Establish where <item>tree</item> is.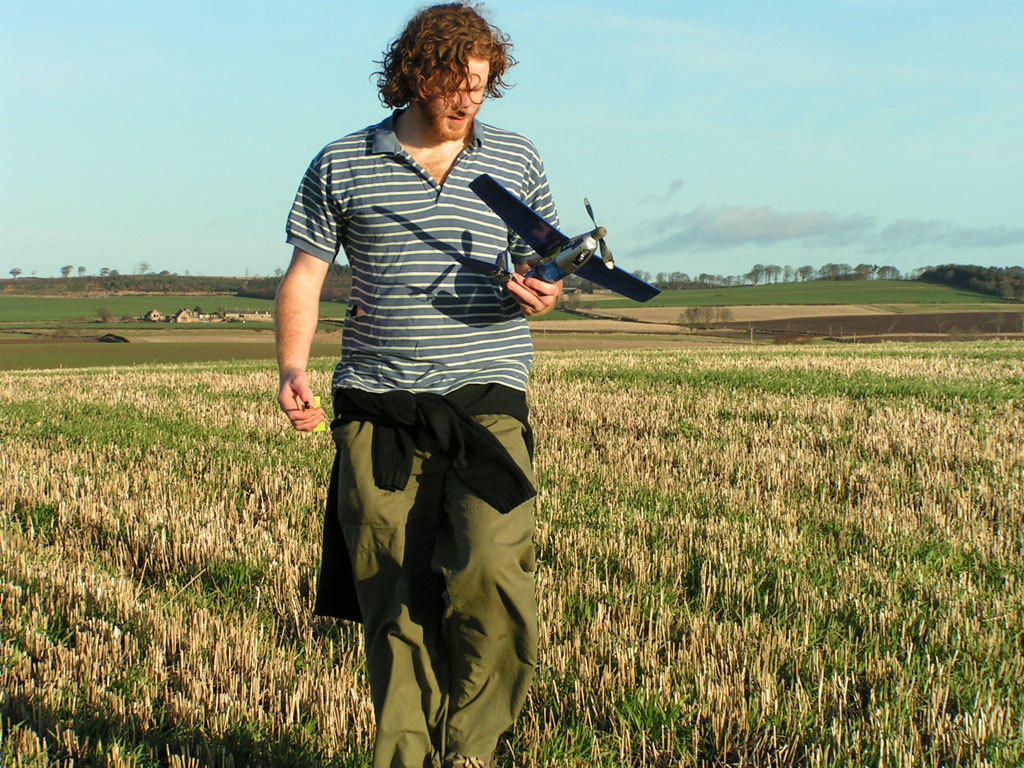
Established at (786,267,788,278).
